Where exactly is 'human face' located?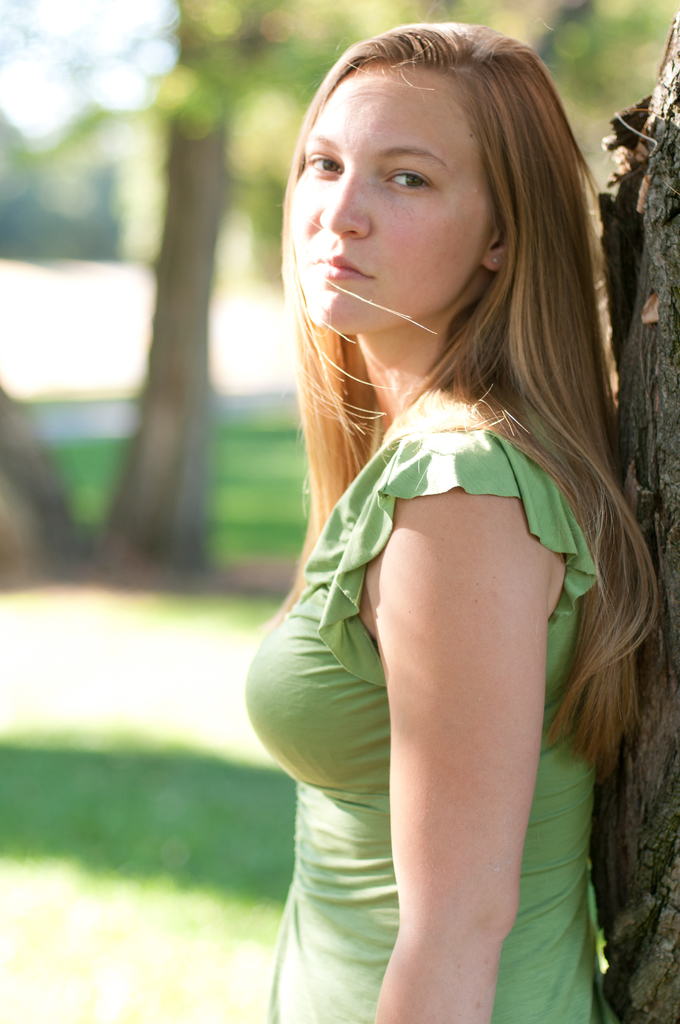
Its bounding box is rect(287, 56, 490, 335).
